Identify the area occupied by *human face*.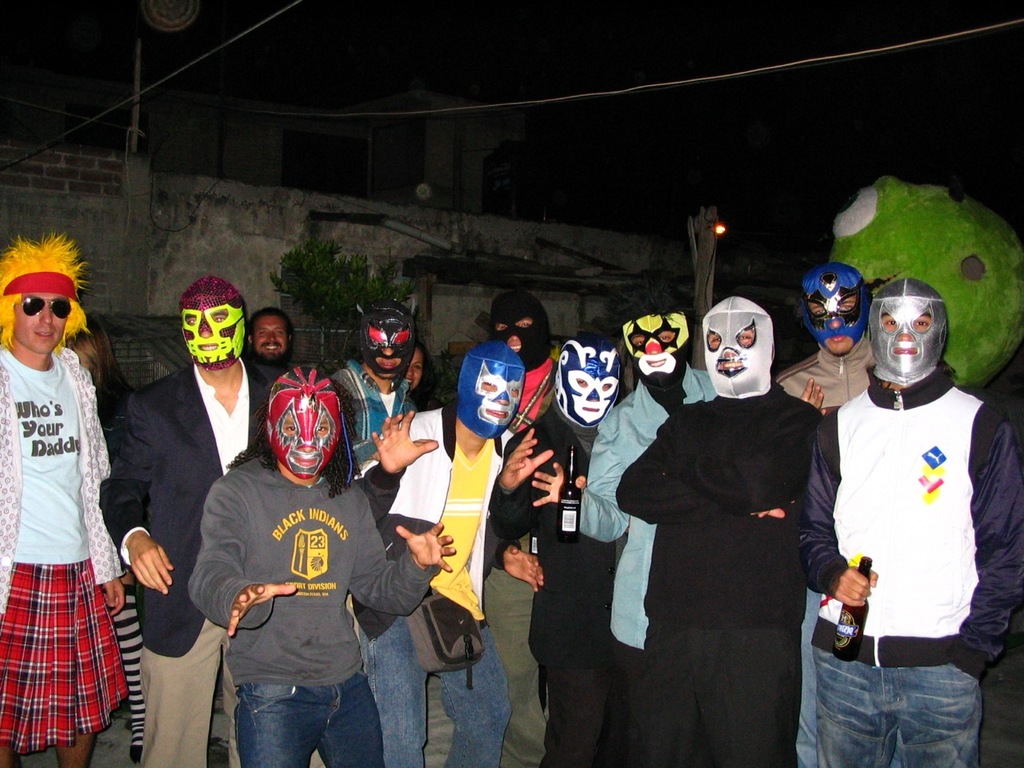
Area: detection(807, 295, 855, 358).
